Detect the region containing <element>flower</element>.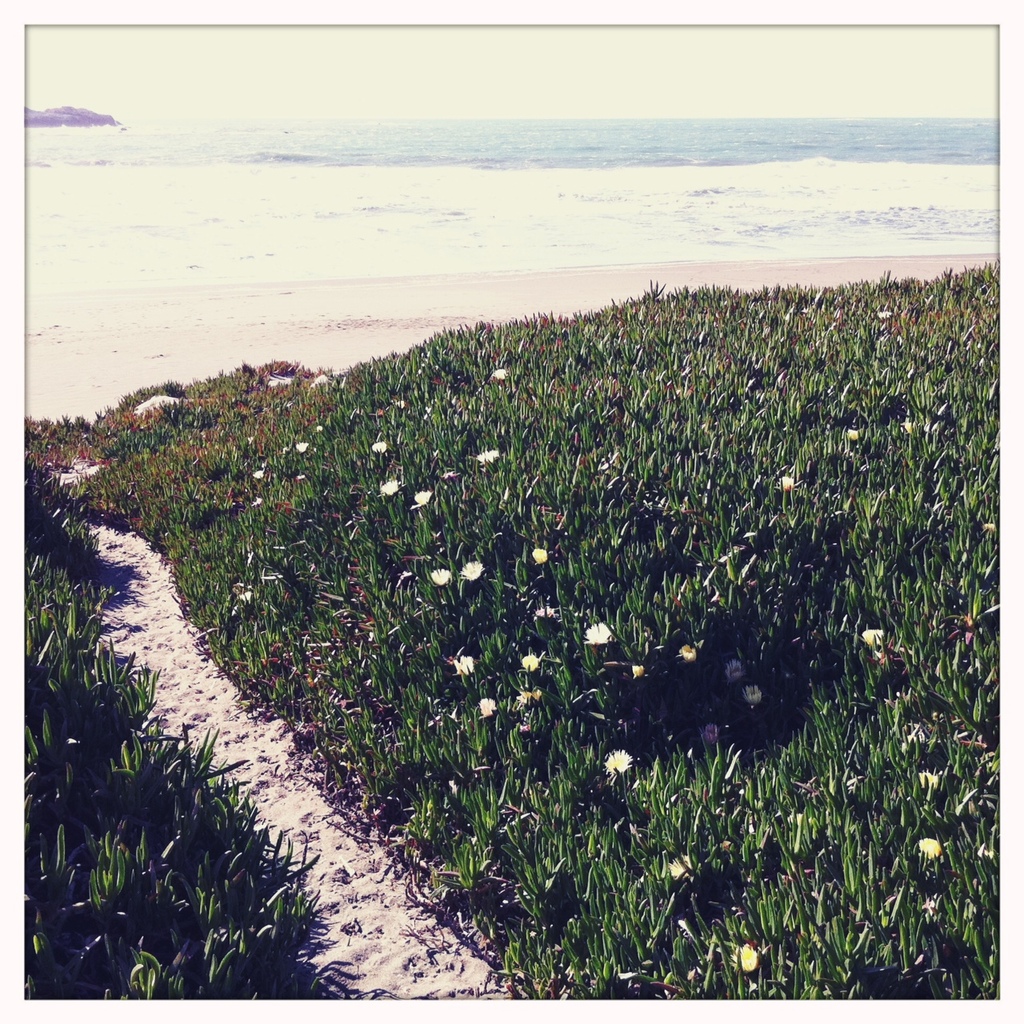
[916,841,942,863].
